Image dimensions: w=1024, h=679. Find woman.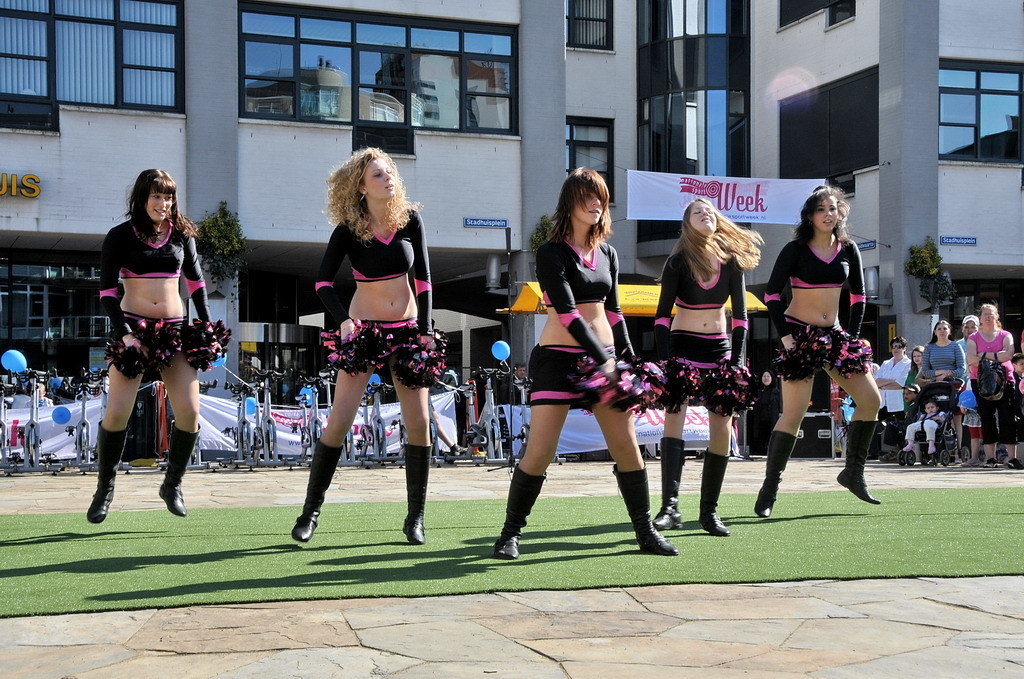
[877, 336, 908, 460].
